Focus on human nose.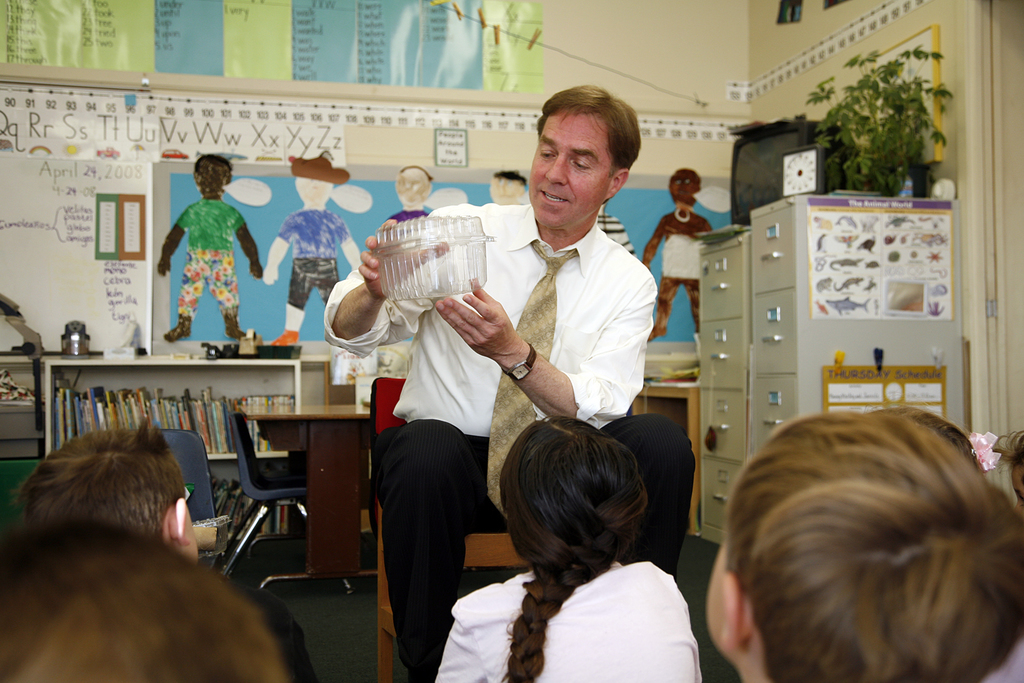
Focused at pyautogui.locateOnScreen(545, 154, 567, 184).
